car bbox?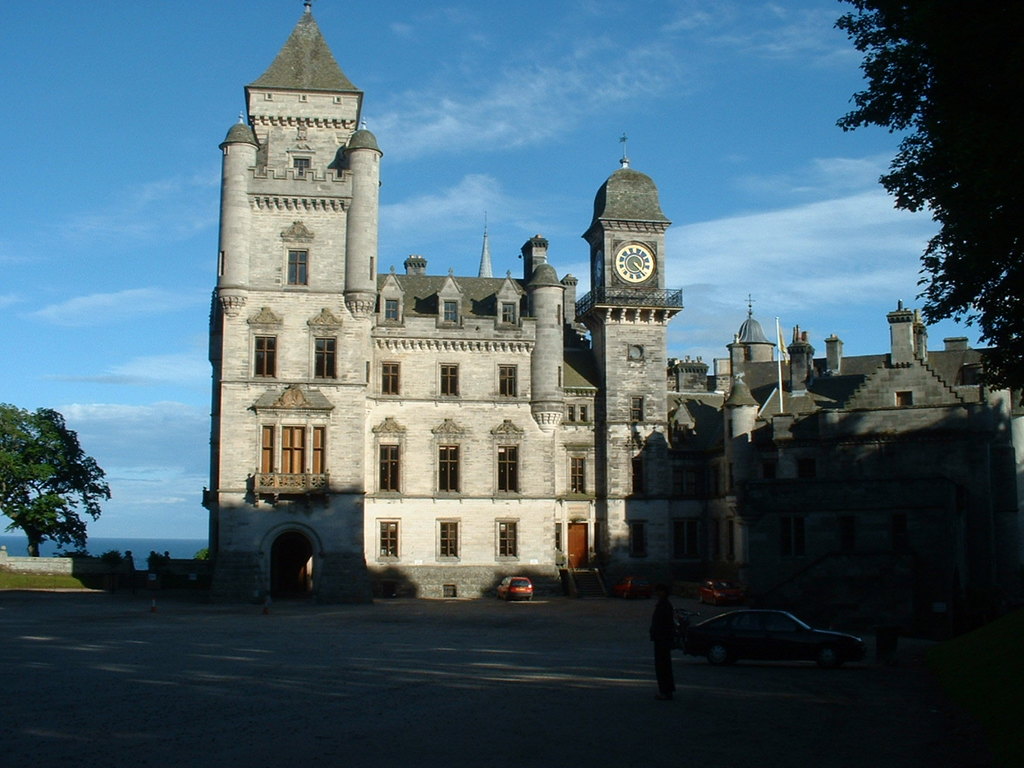
detection(698, 578, 744, 608)
